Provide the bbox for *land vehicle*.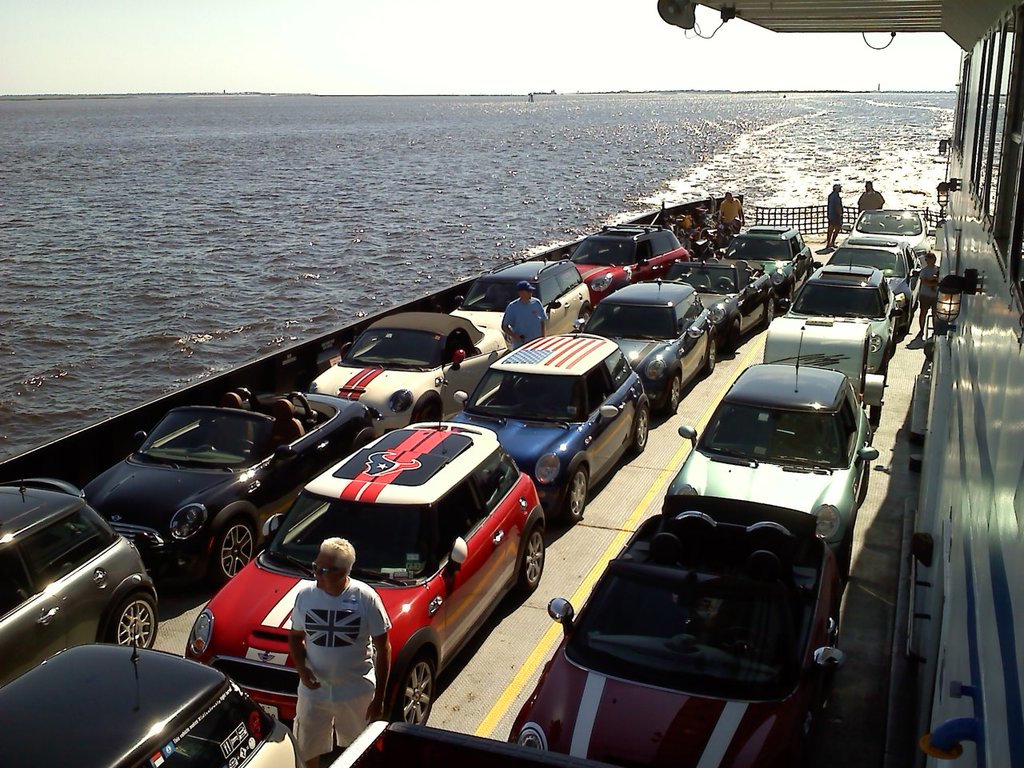
838, 206, 930, 270.
